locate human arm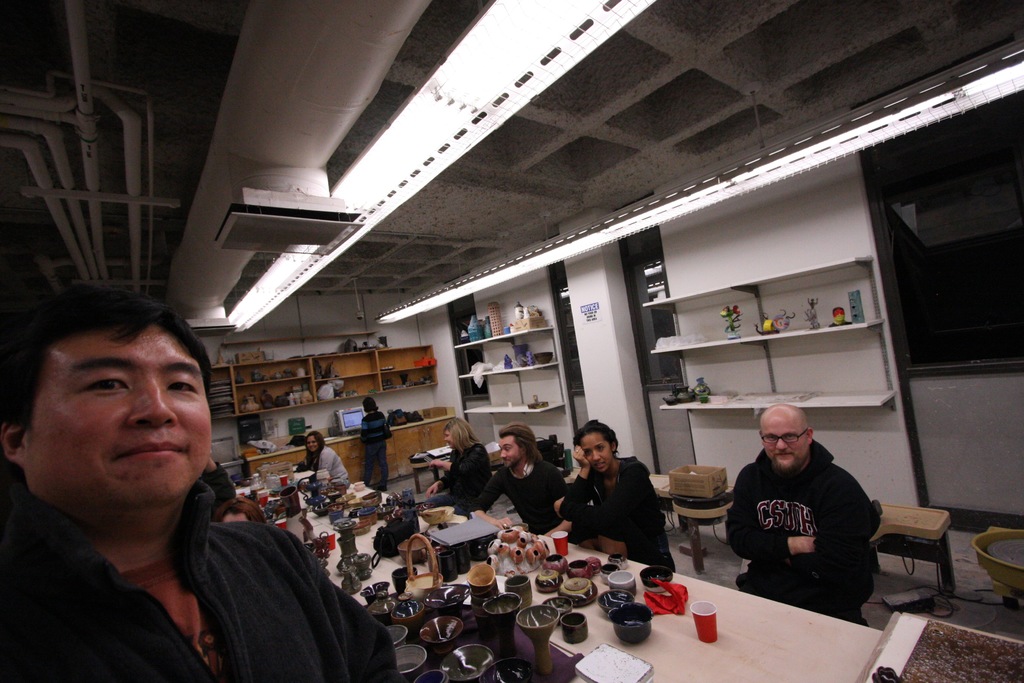
[left=292, top=532, right=415, bottom=682]
